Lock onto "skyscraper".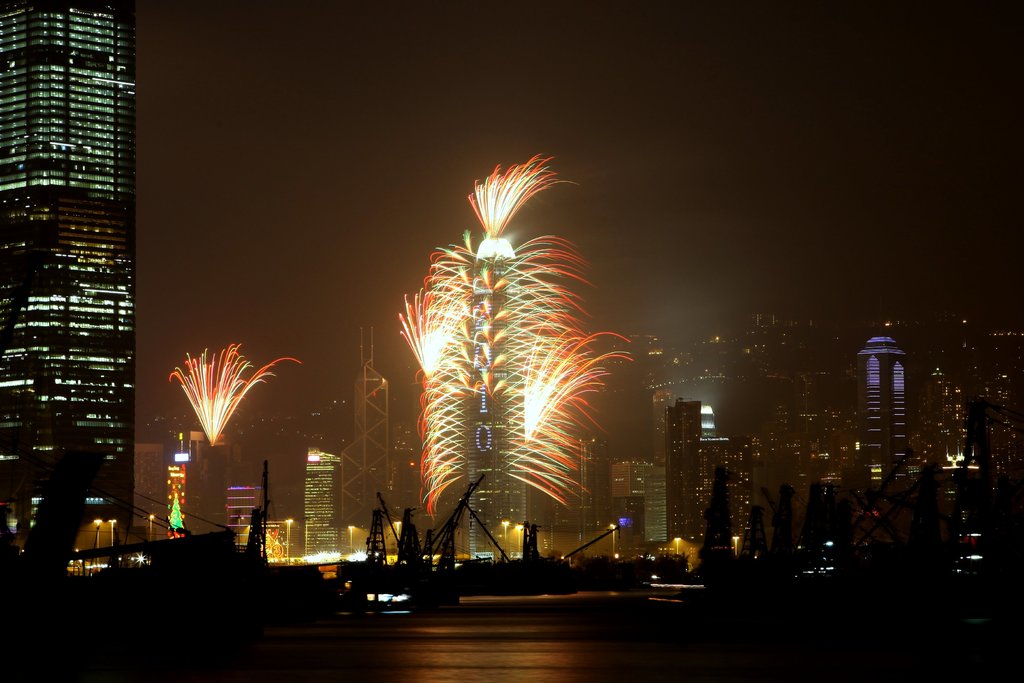
Locked: (left=861, top=330, right=922, bottom=519).
